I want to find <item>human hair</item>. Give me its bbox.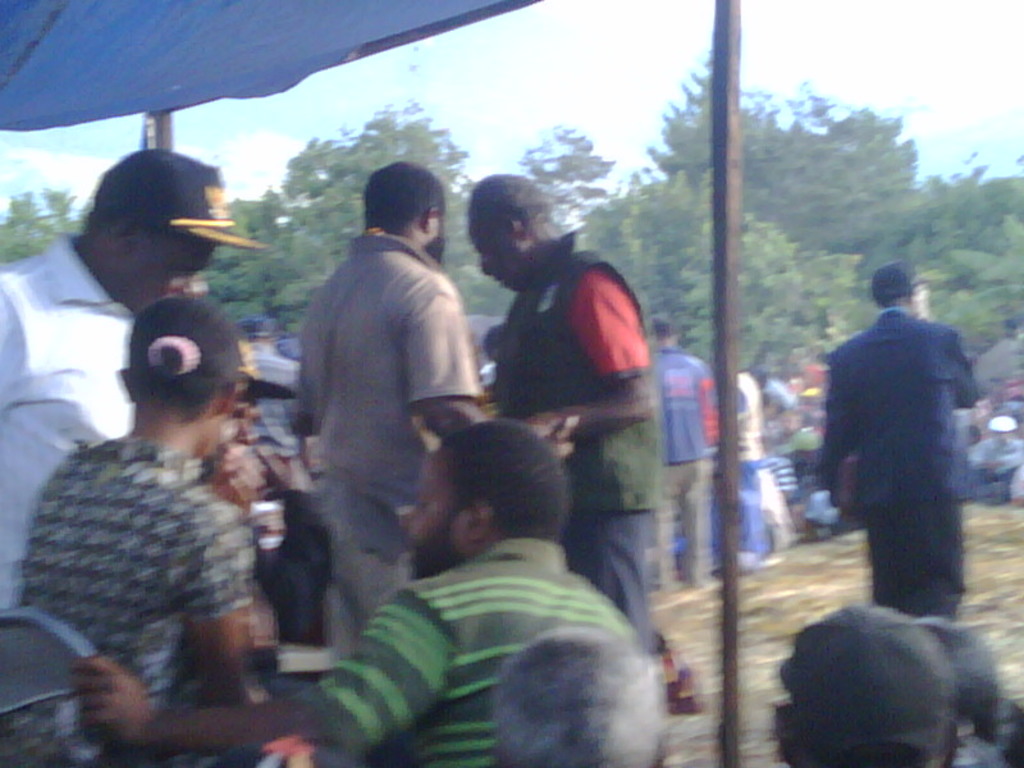
494,628,664,767.
